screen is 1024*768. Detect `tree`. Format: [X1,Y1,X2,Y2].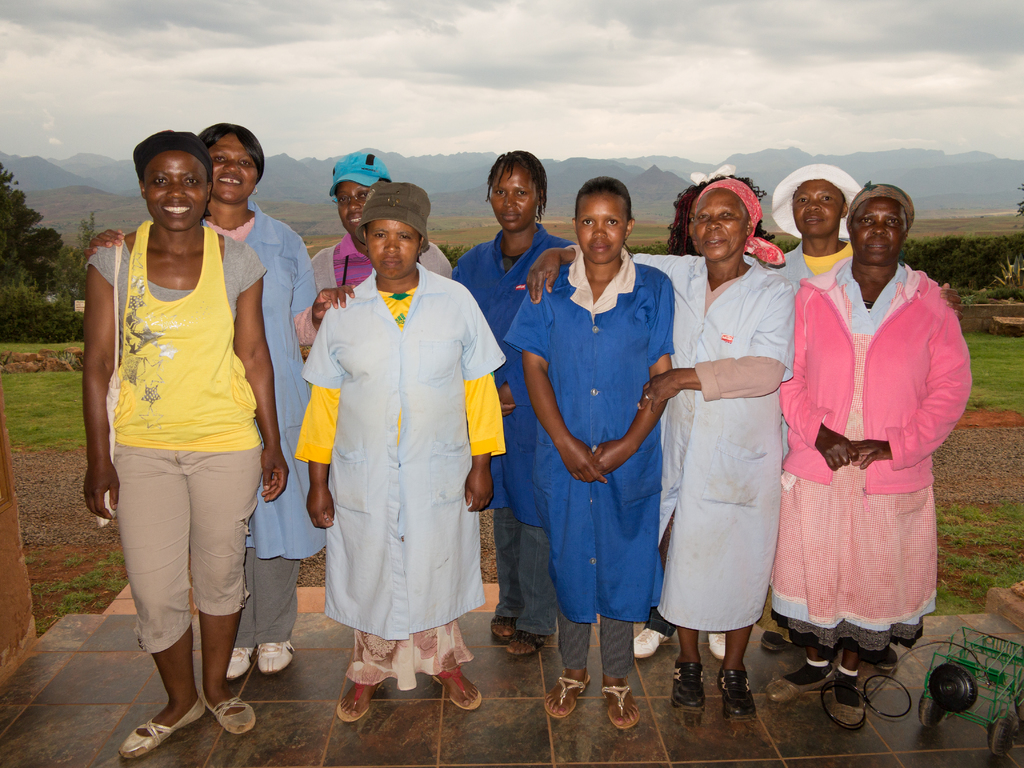
[0,207,90,346].
